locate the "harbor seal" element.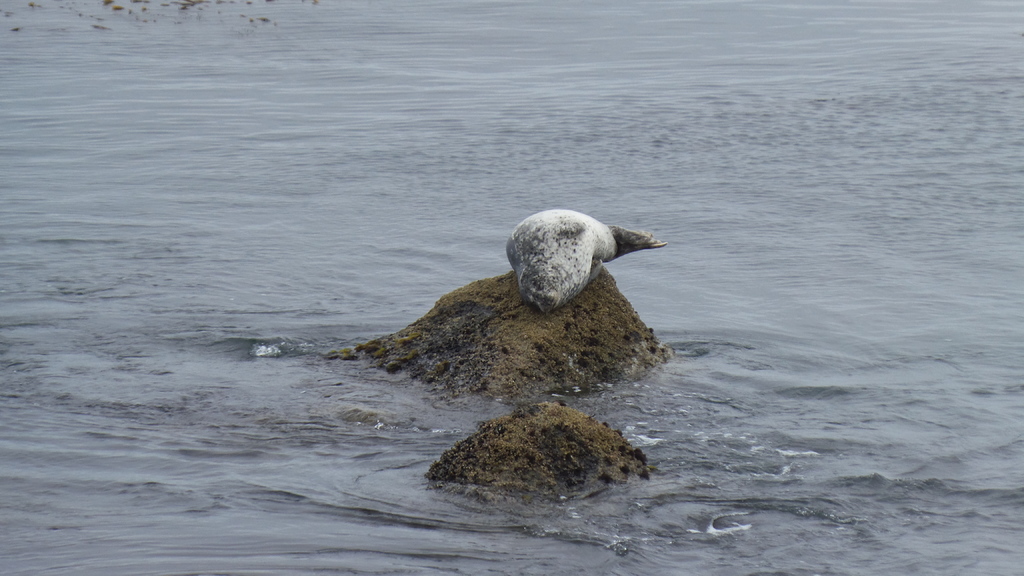
Element bbox: [left=511, top=200, right=664, bottom=307].
